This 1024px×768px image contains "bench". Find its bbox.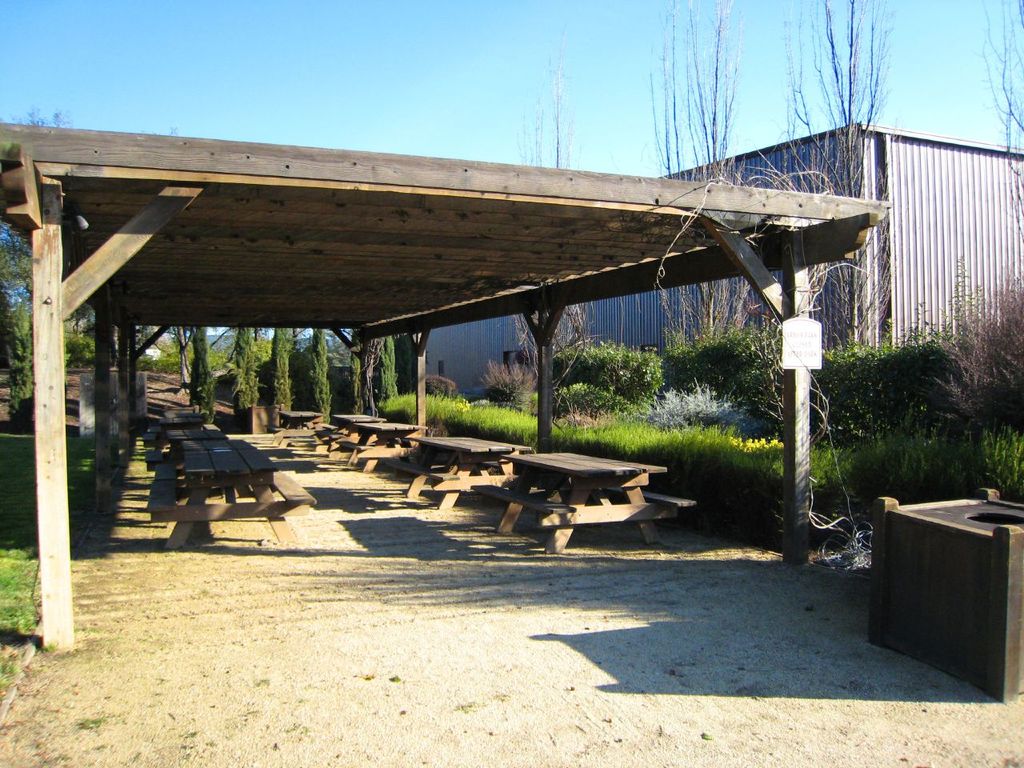
[470,455,671,555].
